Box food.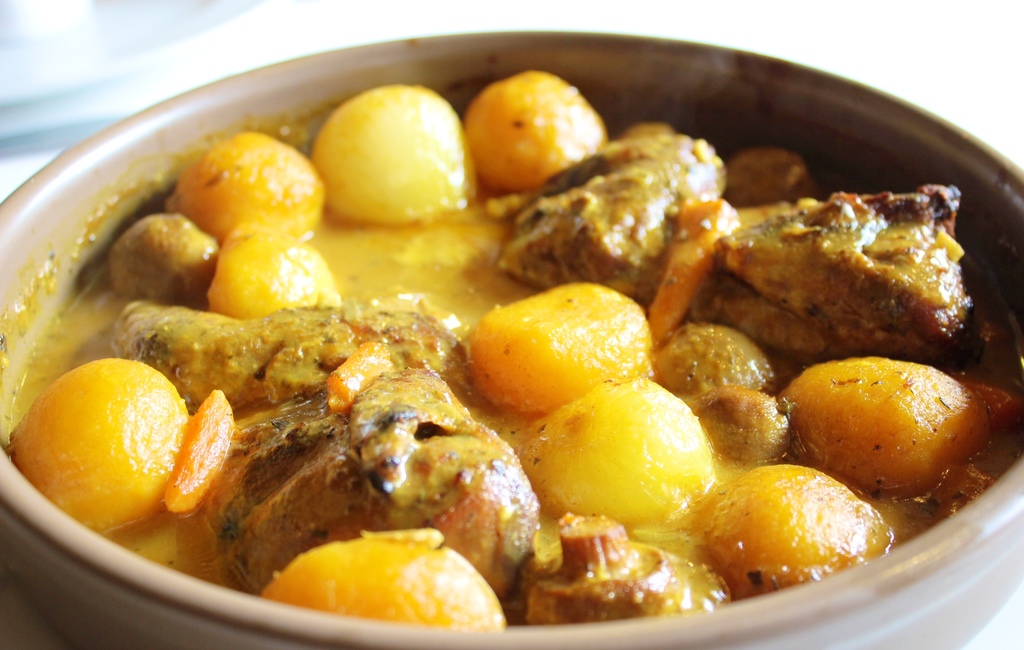
{"x1": 209, "y1": 380, "x2": 550, "y2": 601}.
